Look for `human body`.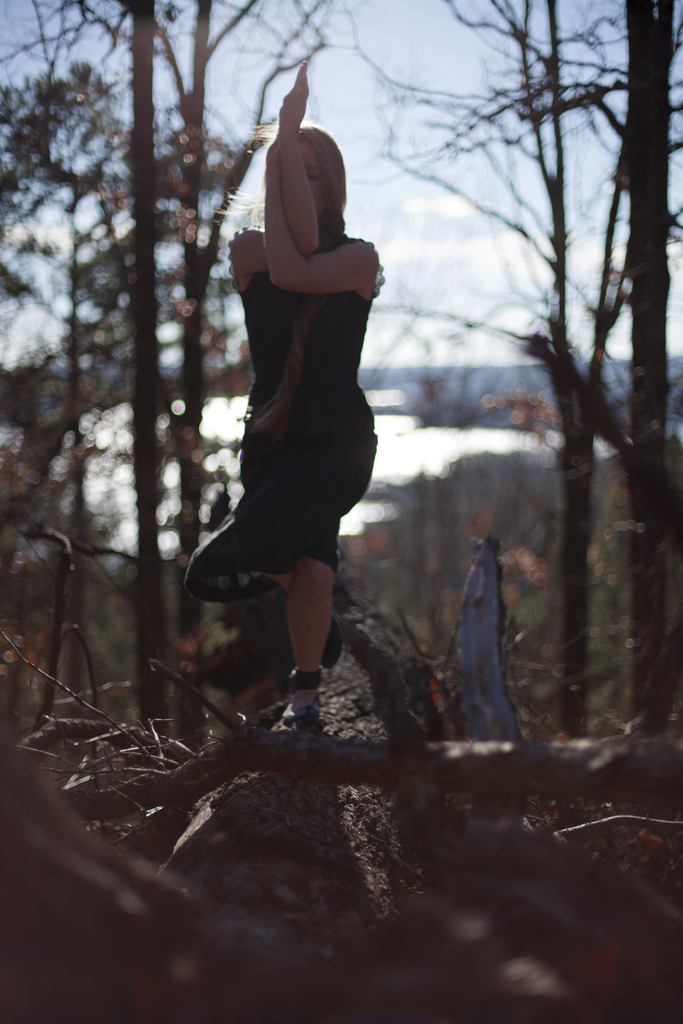
Found: bbox=(176, 92, 388, 684).
